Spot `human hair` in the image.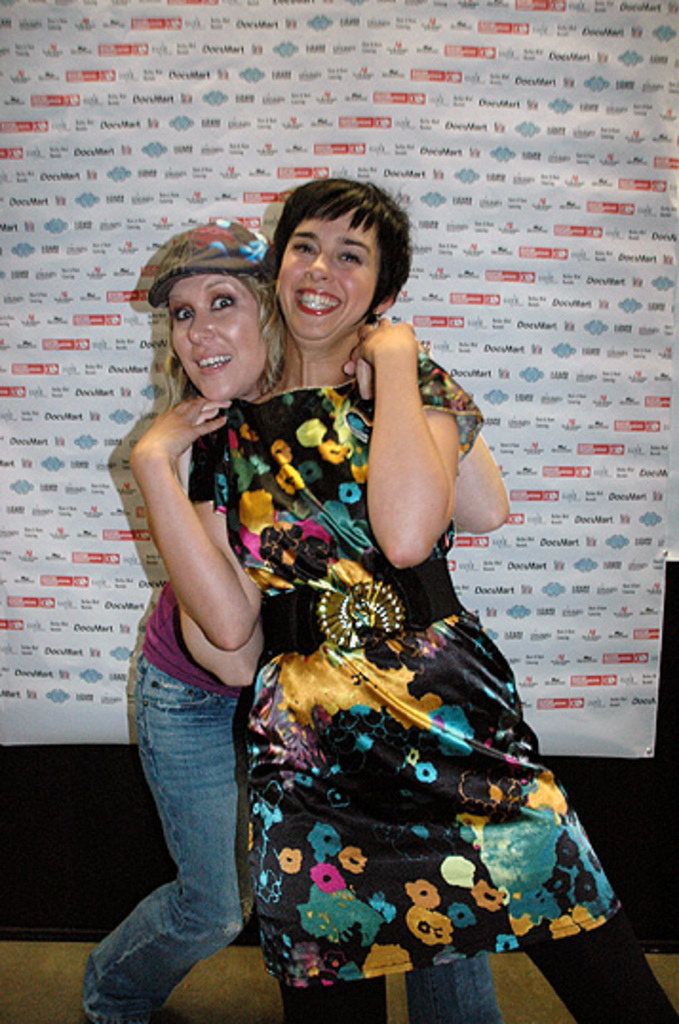
`human hair` found at Rect(270, 175, 409, 320).
